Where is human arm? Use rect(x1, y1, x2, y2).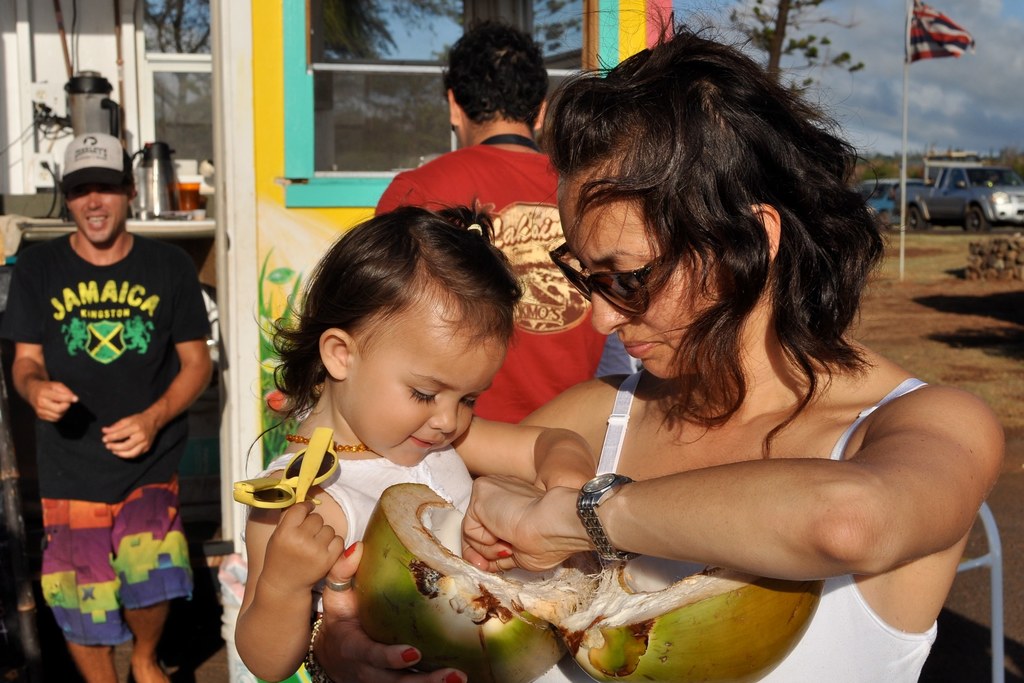
rect(307, 531, 473, 682).
